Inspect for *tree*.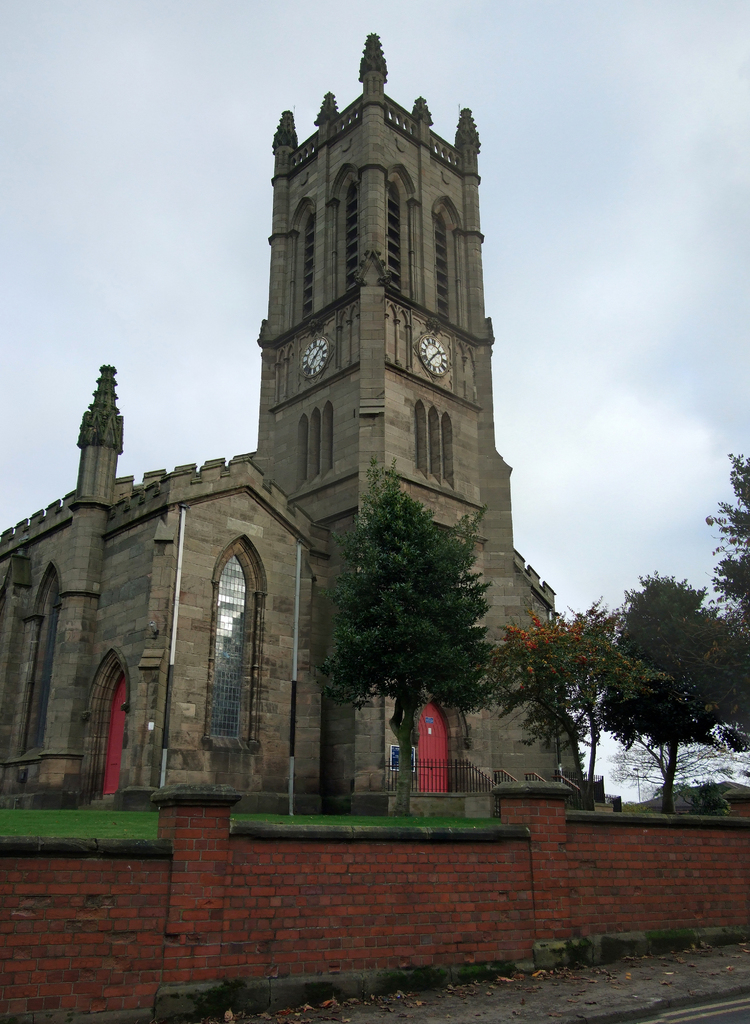
Inspection: region(694, 776, 747, 813).
